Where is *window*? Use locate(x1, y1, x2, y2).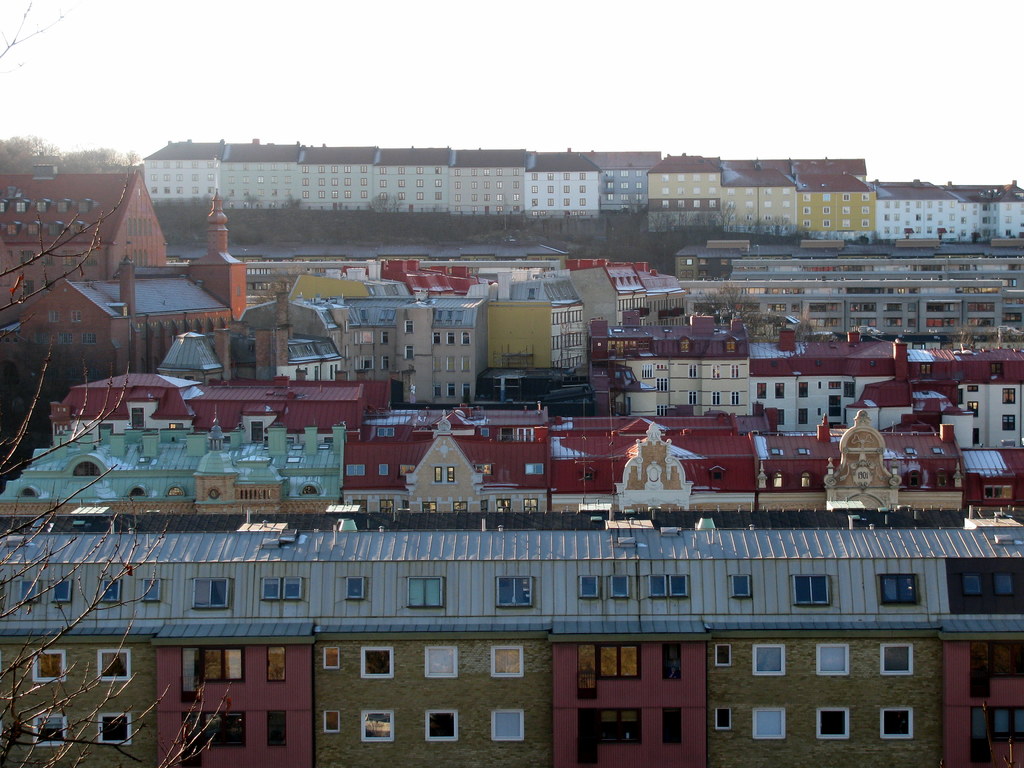
locate(324, 435, 333, 444).
